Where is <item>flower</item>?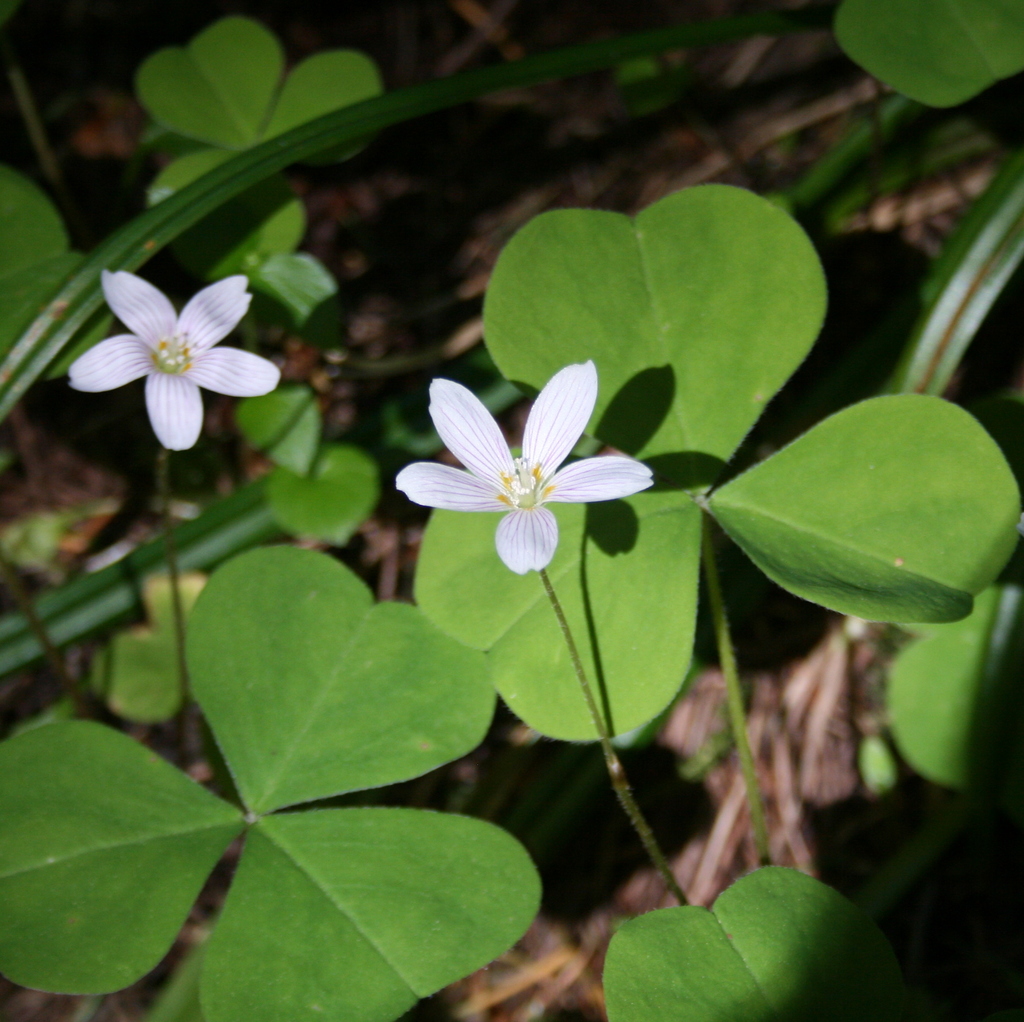
396 369 635 577.
